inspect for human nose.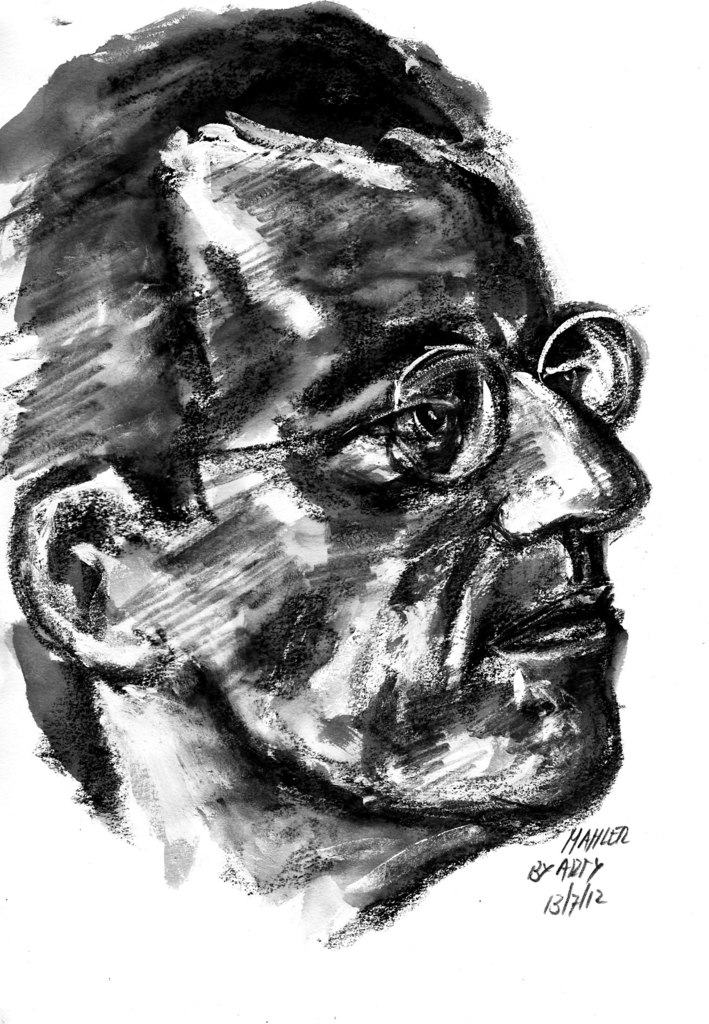
Inspection: (503,392,640,552).
